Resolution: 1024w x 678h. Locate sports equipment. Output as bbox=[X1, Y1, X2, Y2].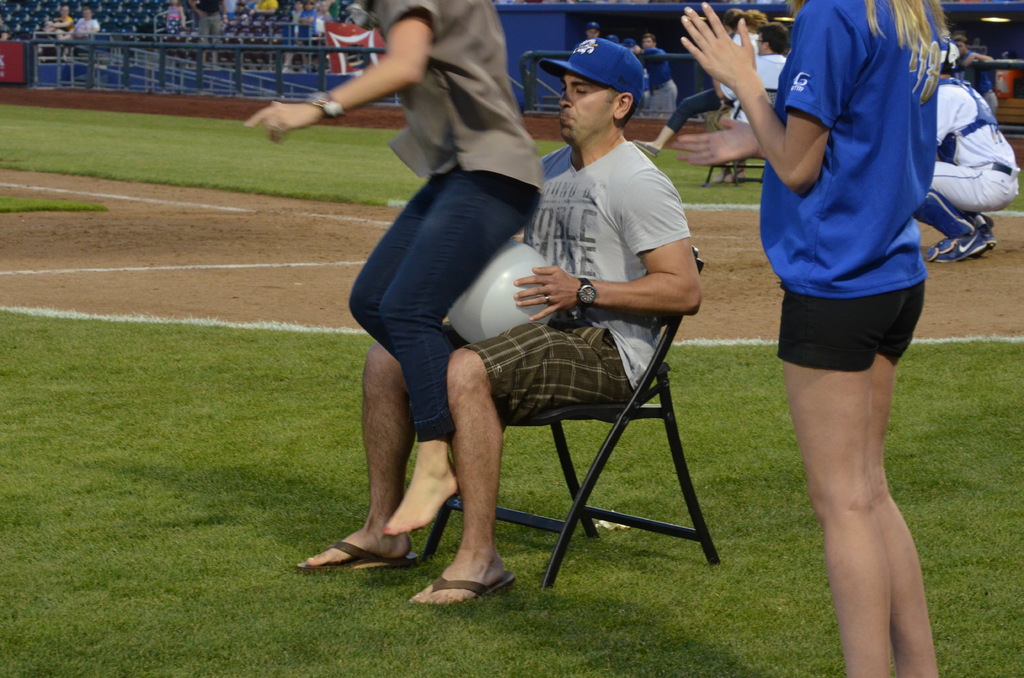
bbox=[758, 0, 950, 301].
